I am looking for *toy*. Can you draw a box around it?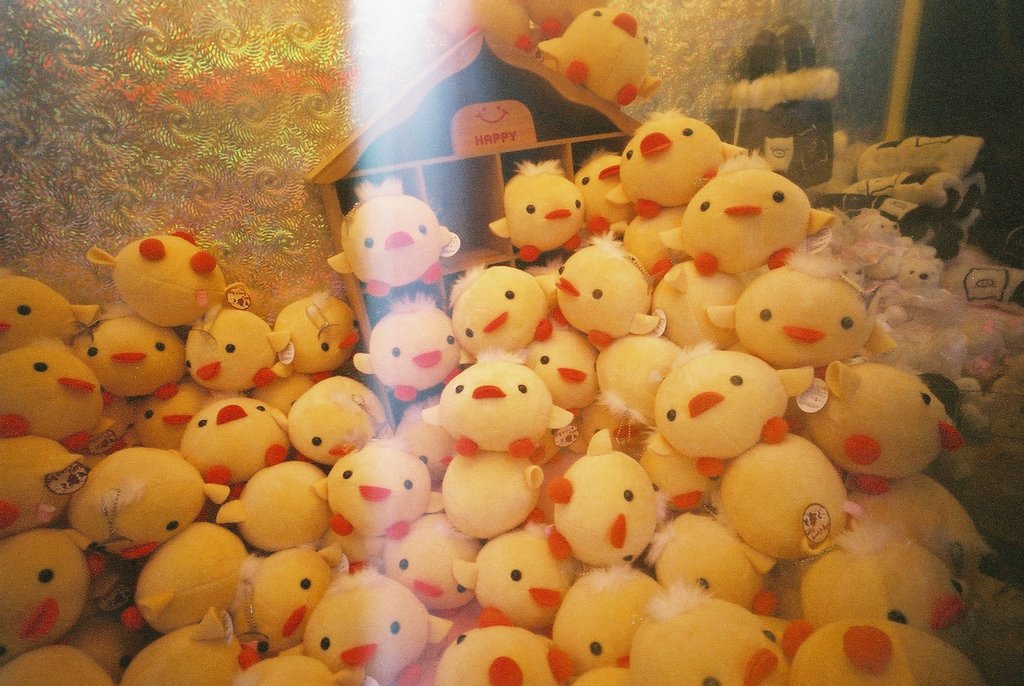
Sure, the bounding box is 435, 448, 551, 546.
